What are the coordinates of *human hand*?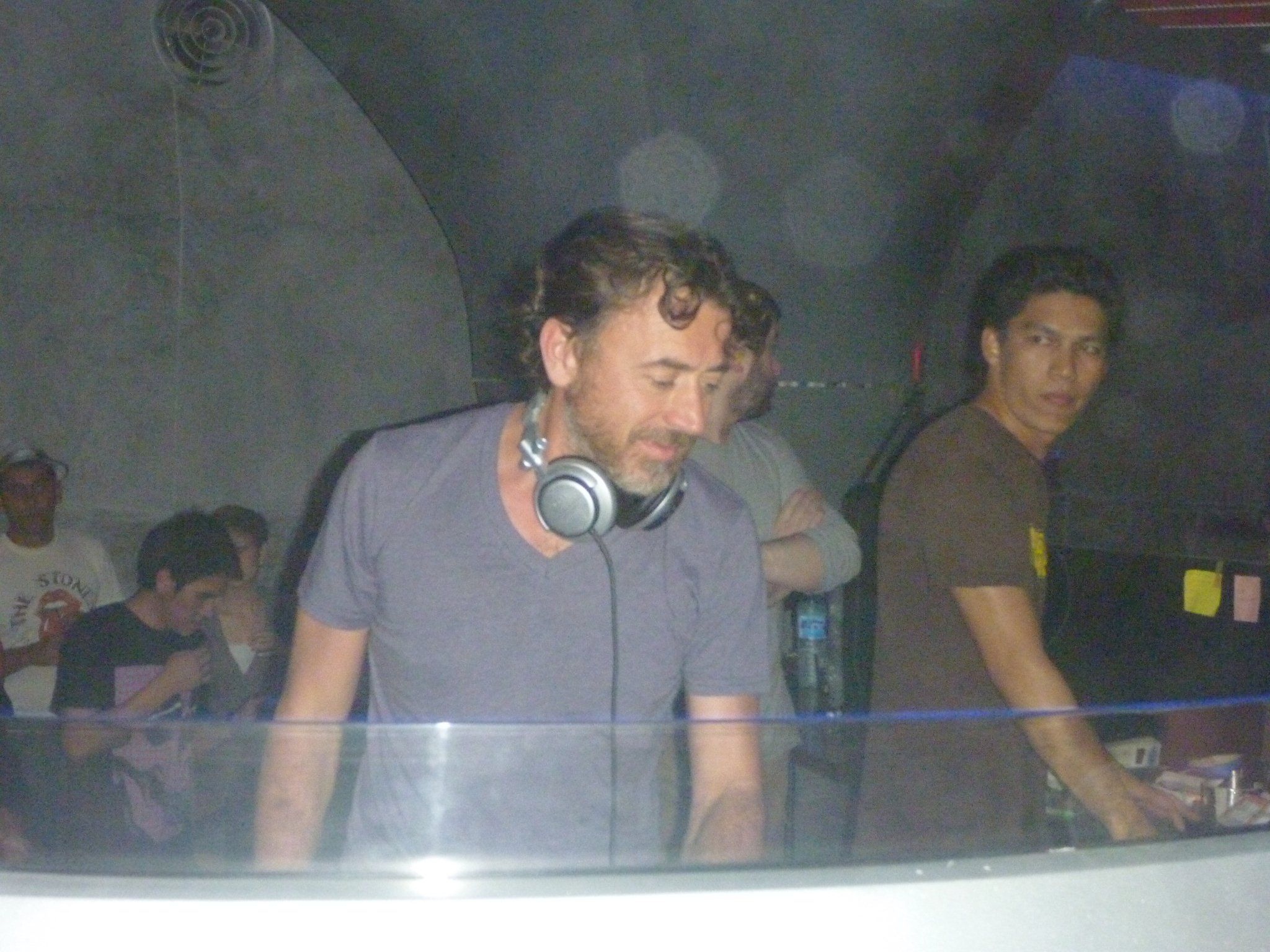
102:400:132:430.
